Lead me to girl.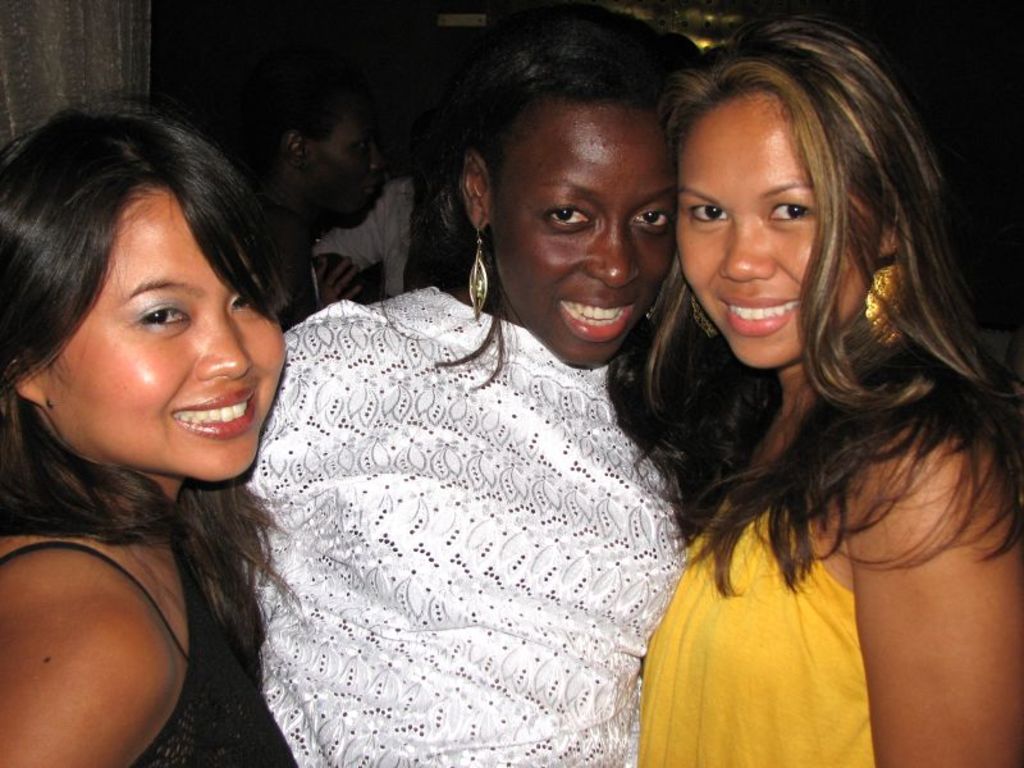
Lead to box=[0, 93, 301, 764].
